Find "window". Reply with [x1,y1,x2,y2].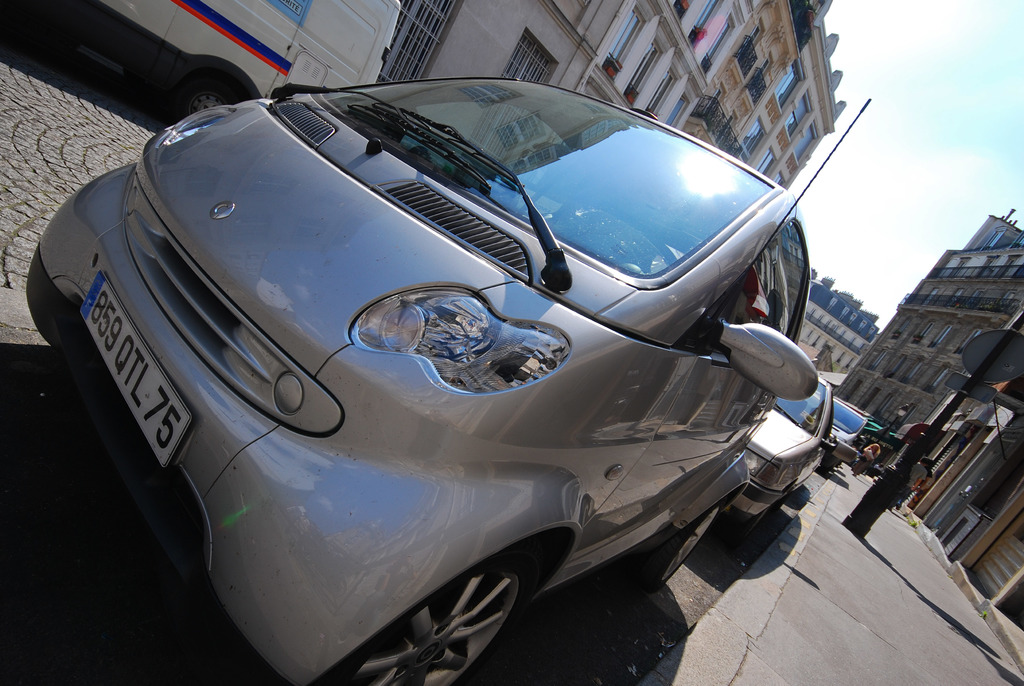
[606,8,645,63].
